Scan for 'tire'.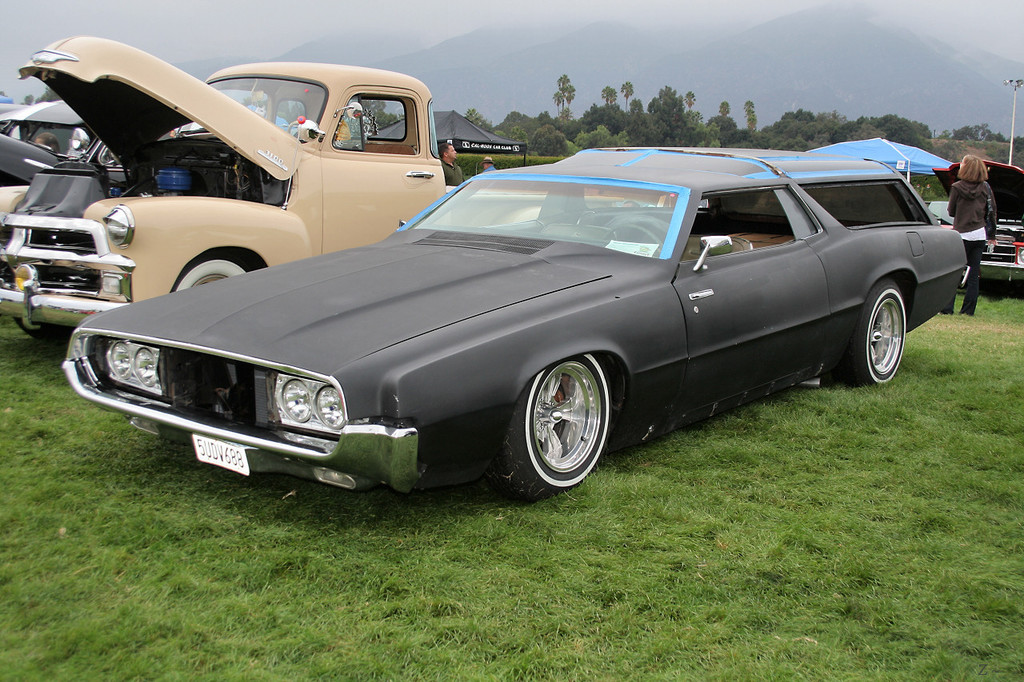
Scan result: bbox(859, 283, 906, 389).
